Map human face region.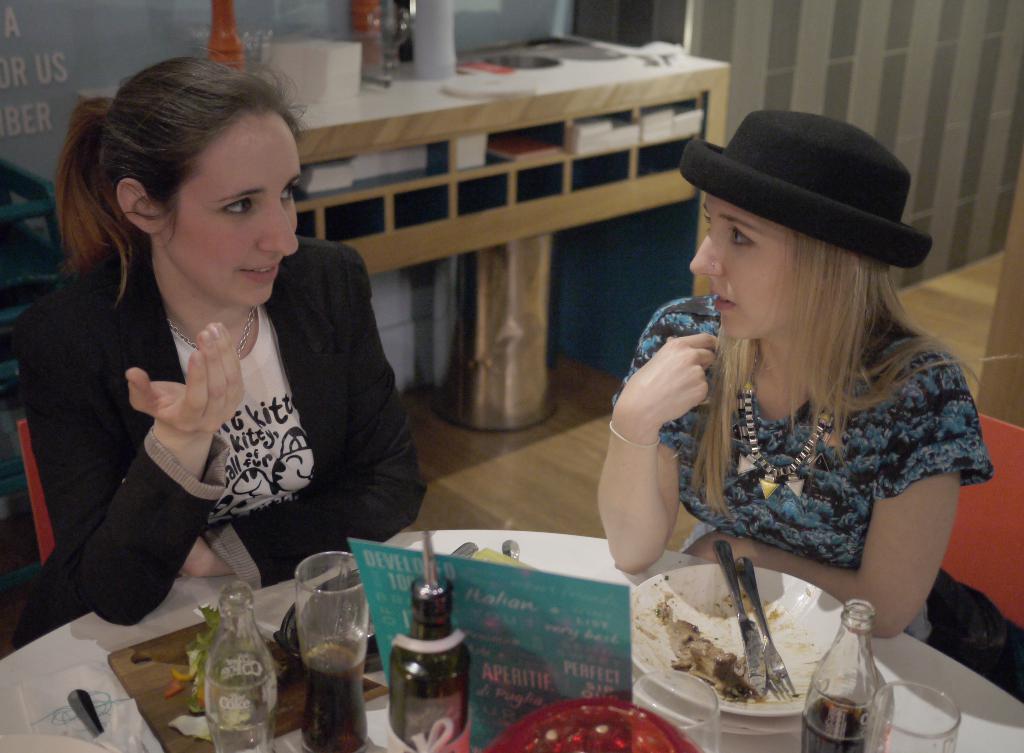
Mapped to rect(168, 113, 300, 311).
